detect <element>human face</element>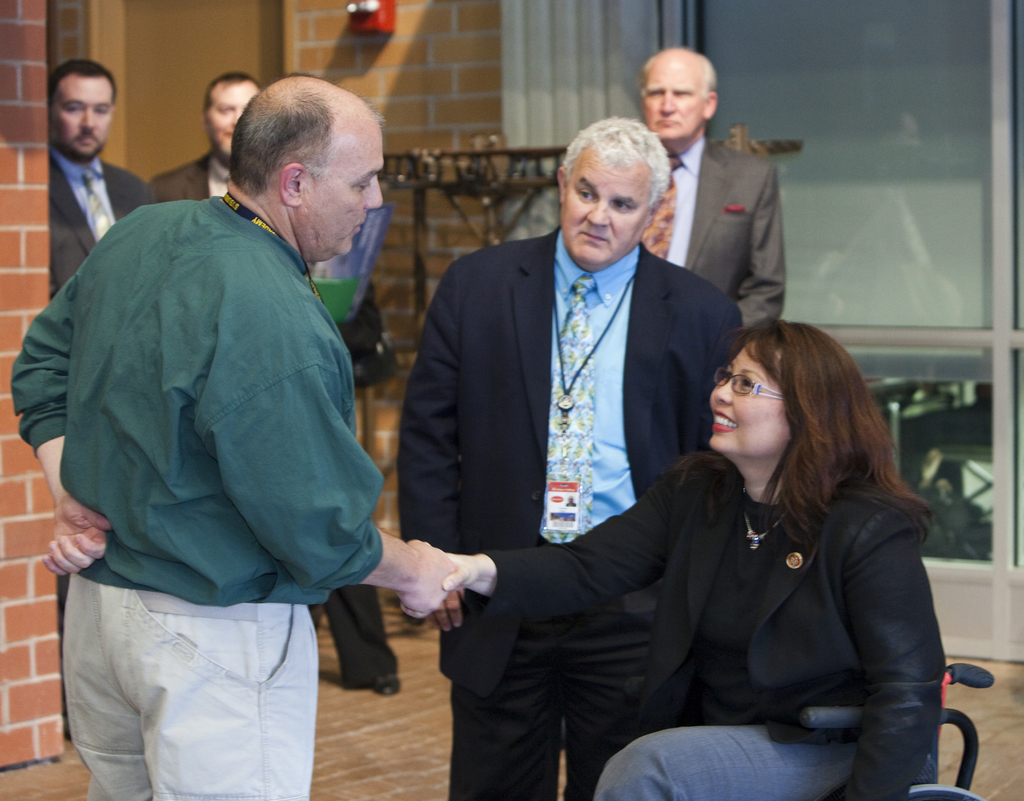
x1=710 y1=340 x2=792 y2=453
